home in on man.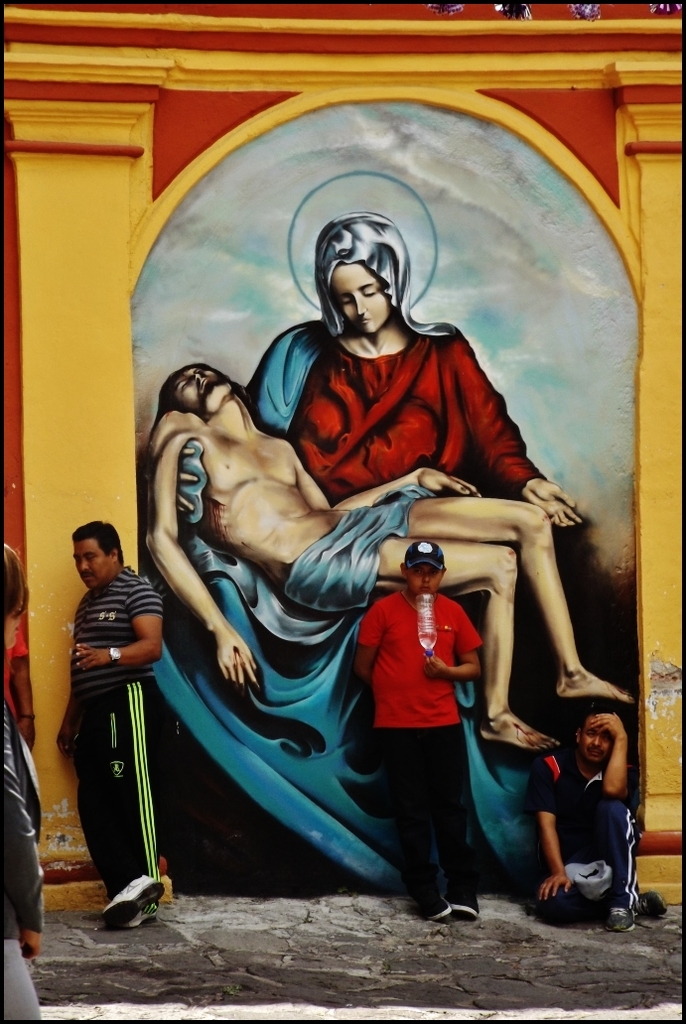
Homed in at 351:535:484:934.
